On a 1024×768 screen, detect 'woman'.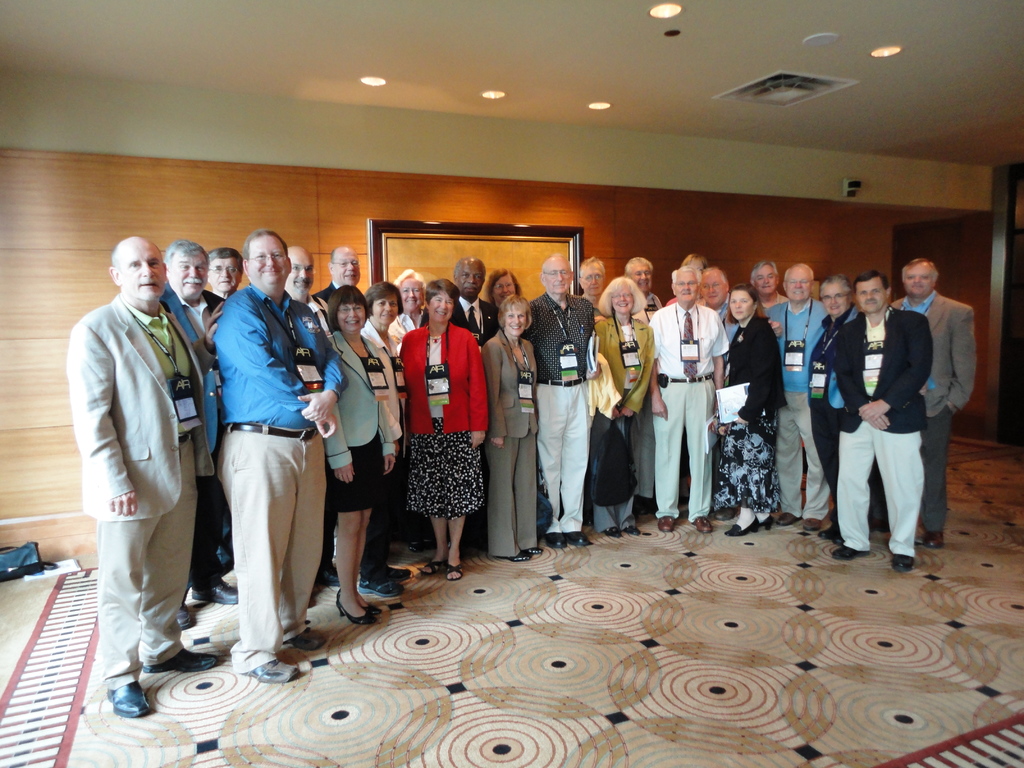
[664,252,710,307].
